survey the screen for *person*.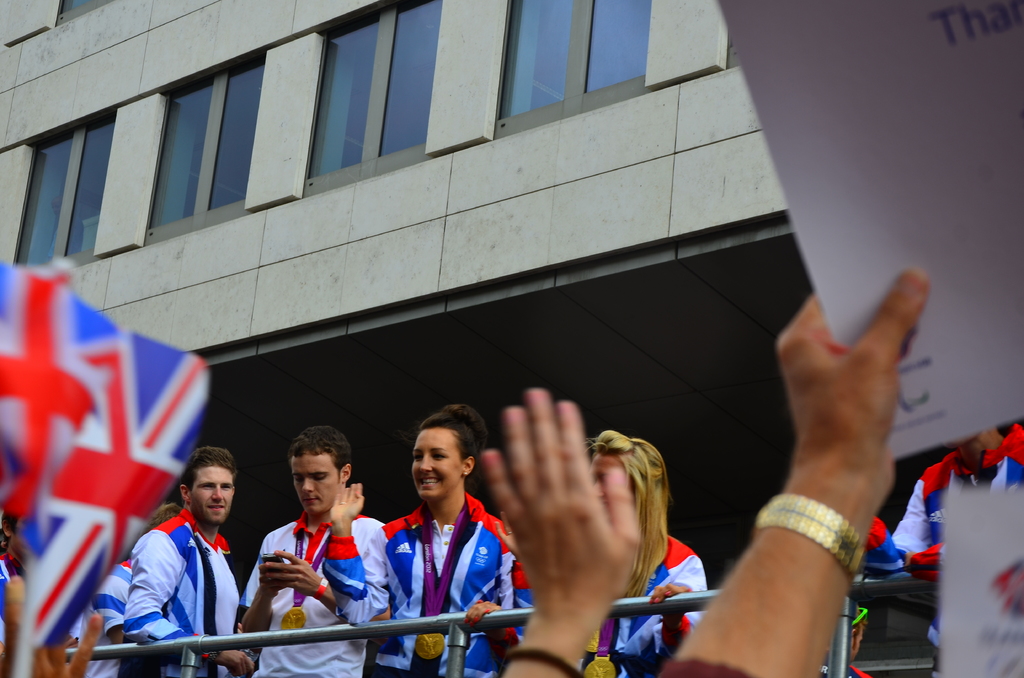
Survey found: 236 424 388 677.
